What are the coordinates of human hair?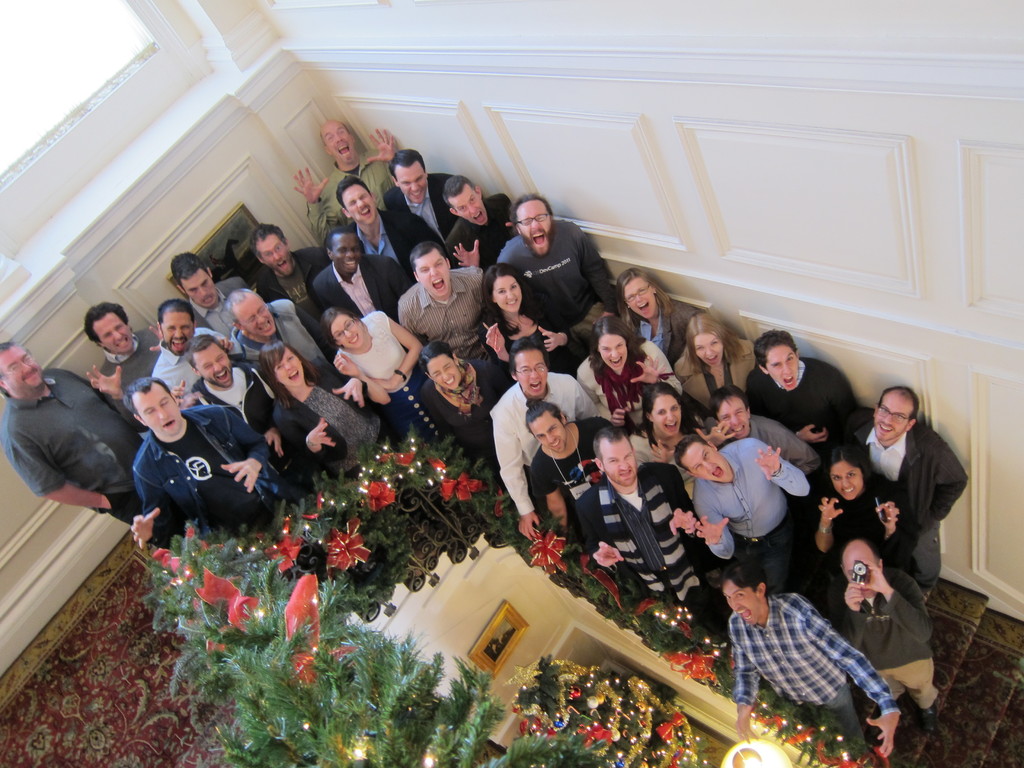
<bbox>390, 151, 423, 179</bbox>.
